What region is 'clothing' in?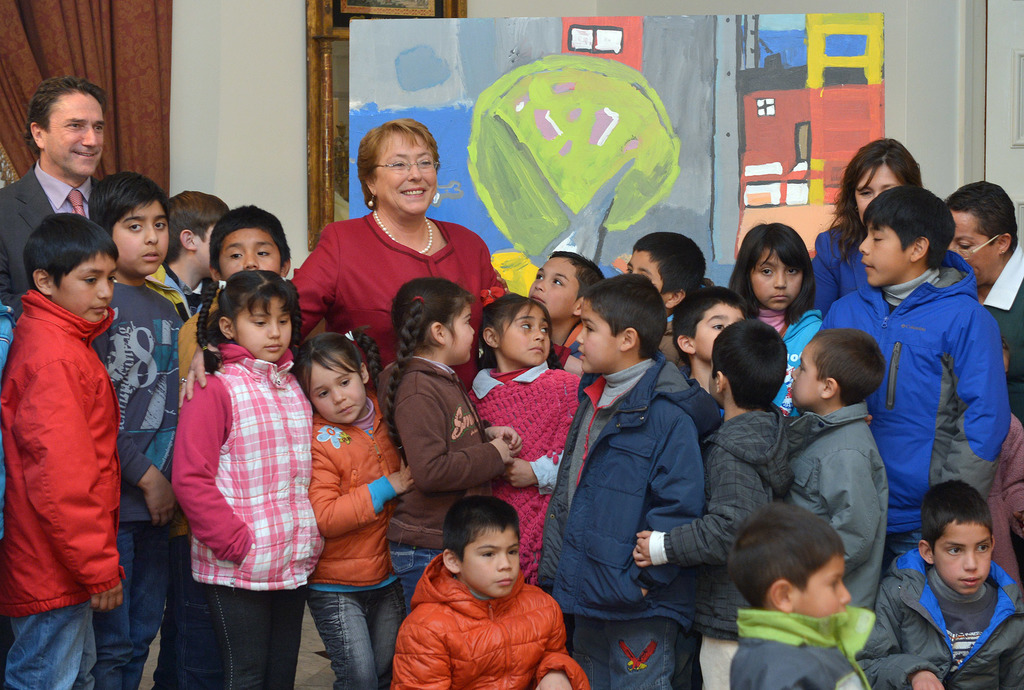
bbox=[785, 399, 893, 615].
